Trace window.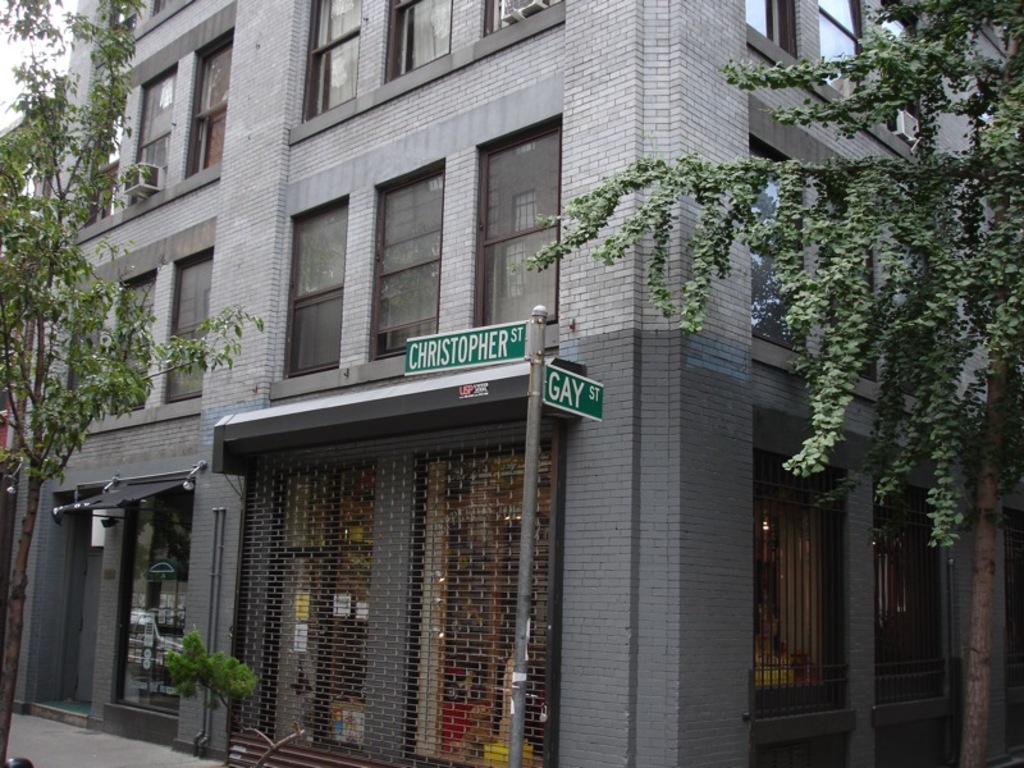
Traced to [x1=183, y1=28, x2=232, y2=178].
